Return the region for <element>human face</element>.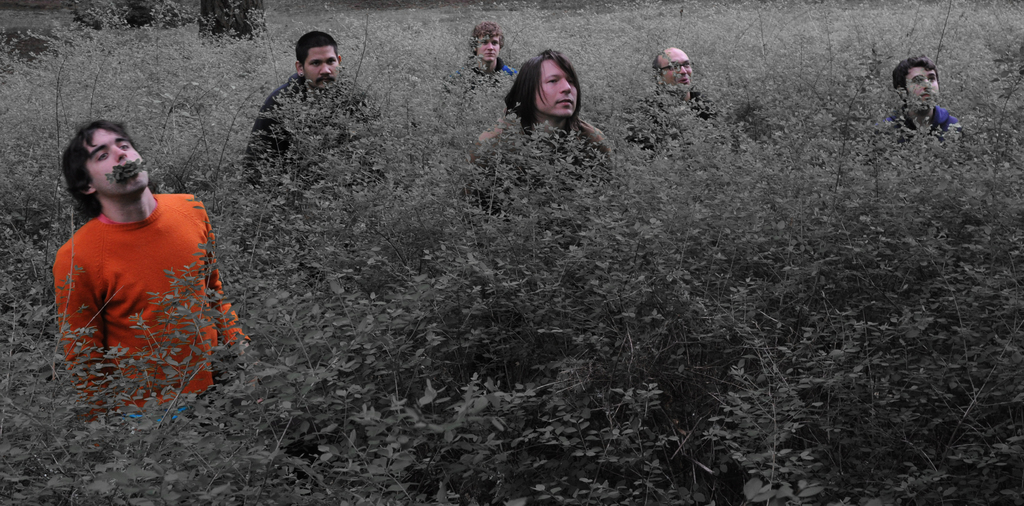
pyautogui.locateOnScreen(86, 125, 148, 188).
